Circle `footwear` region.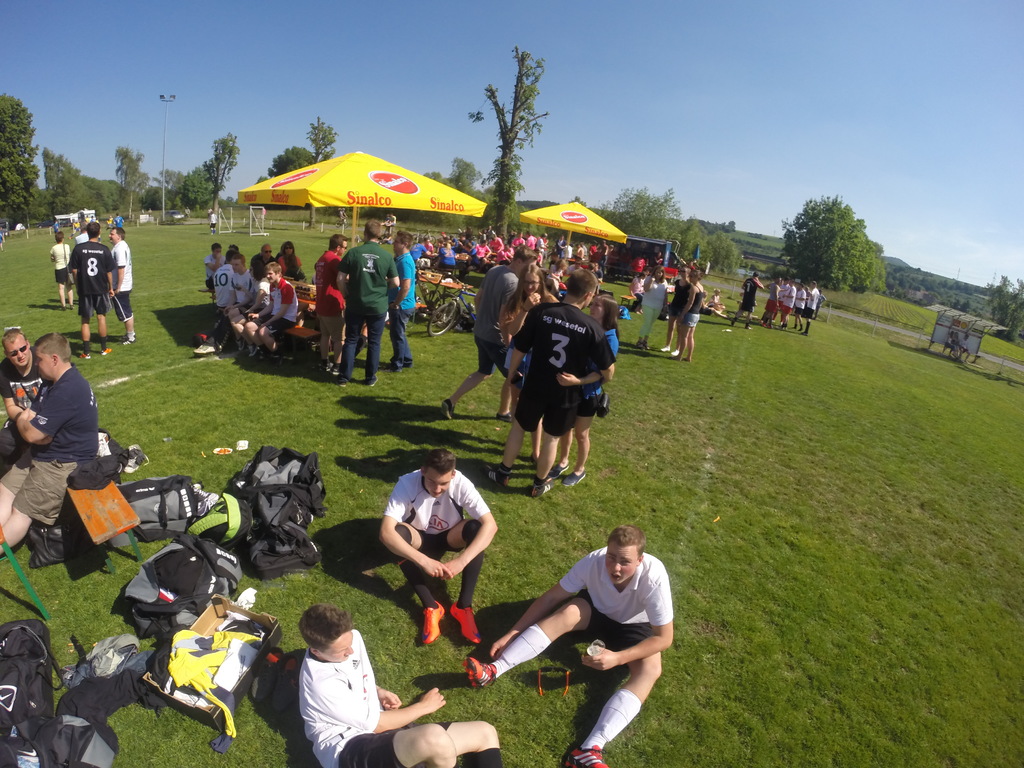
Region: locate(369, 376, 378, 387).
